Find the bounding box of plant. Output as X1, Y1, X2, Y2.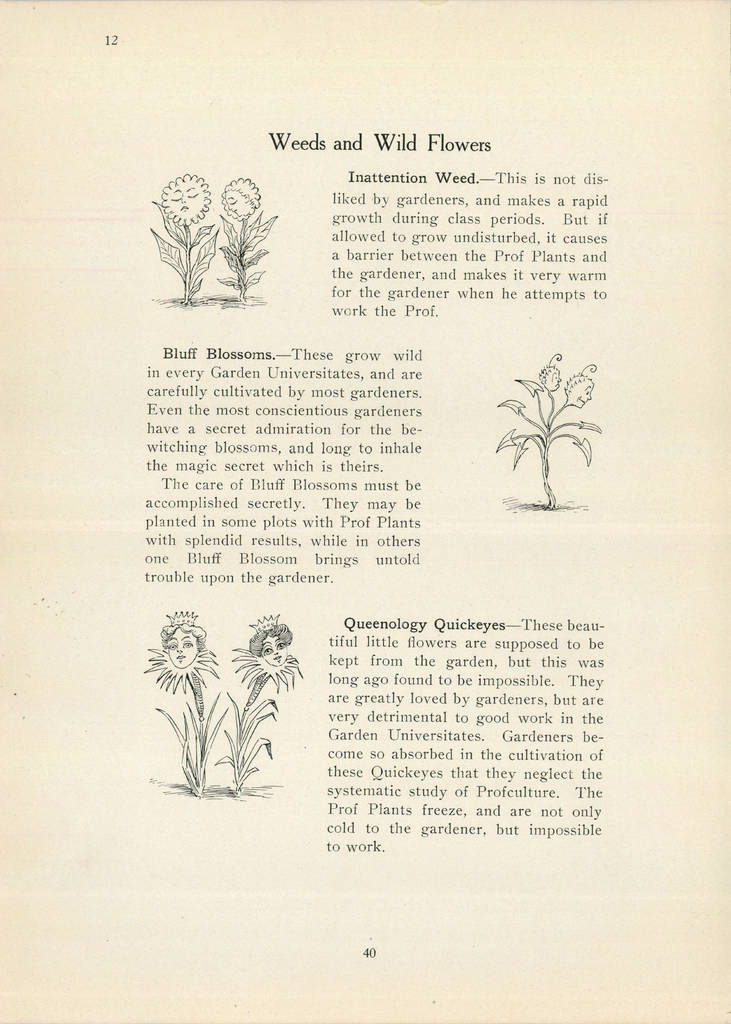
216, 613, 309, 780.
